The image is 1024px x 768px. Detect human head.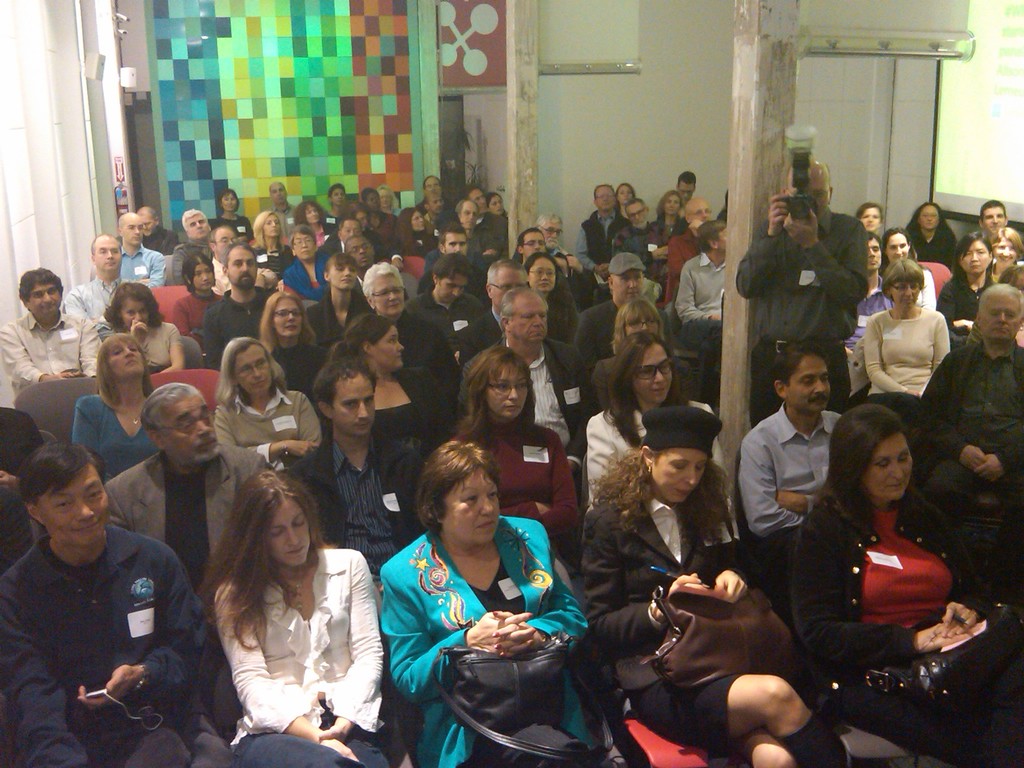
Detection: (x1=360, y1=185, x2=378, y2=211).
